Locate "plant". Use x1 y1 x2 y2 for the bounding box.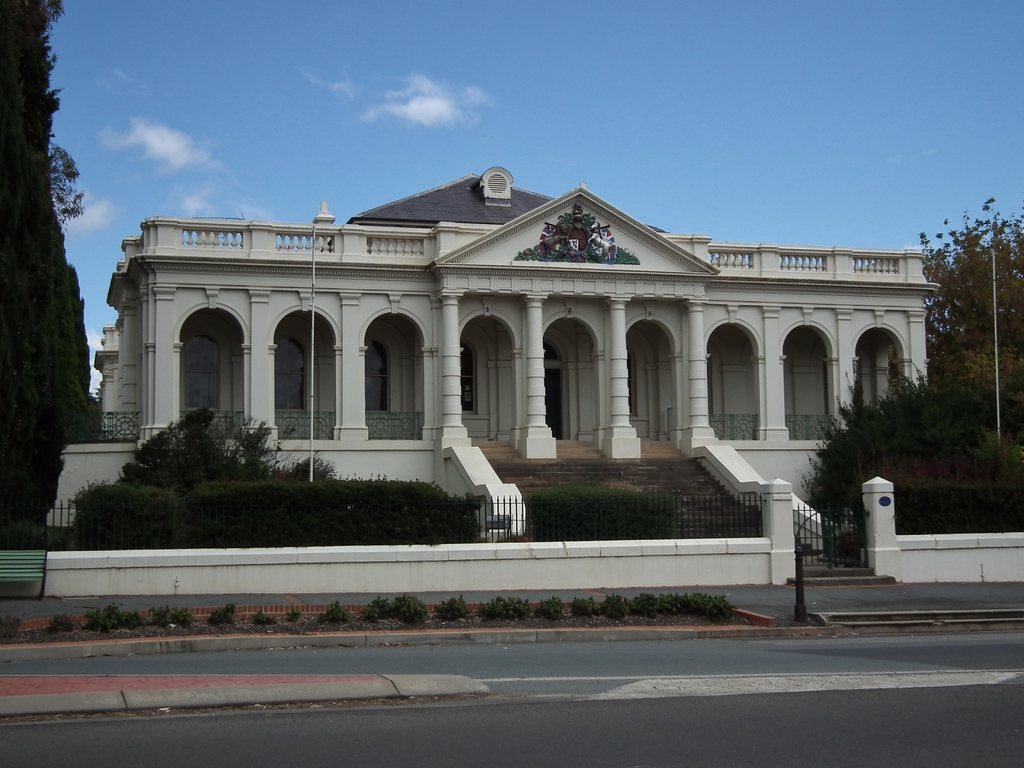
710 594 748 624.
